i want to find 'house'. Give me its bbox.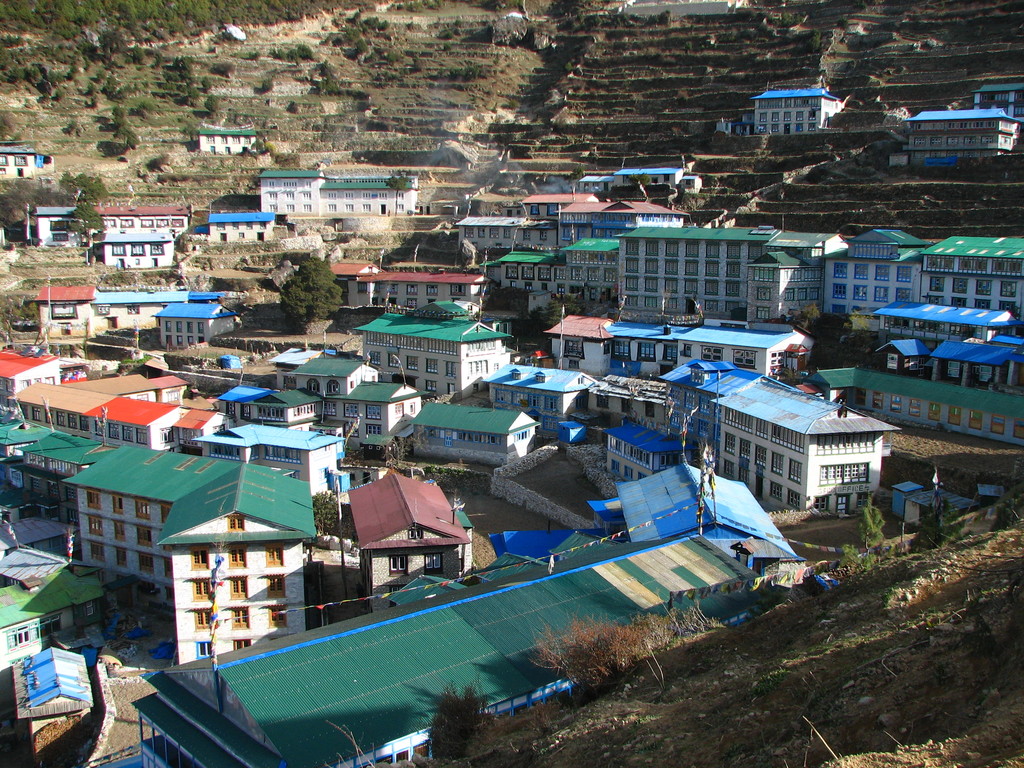
(left=148, top=458, right=323, bottom=666).
